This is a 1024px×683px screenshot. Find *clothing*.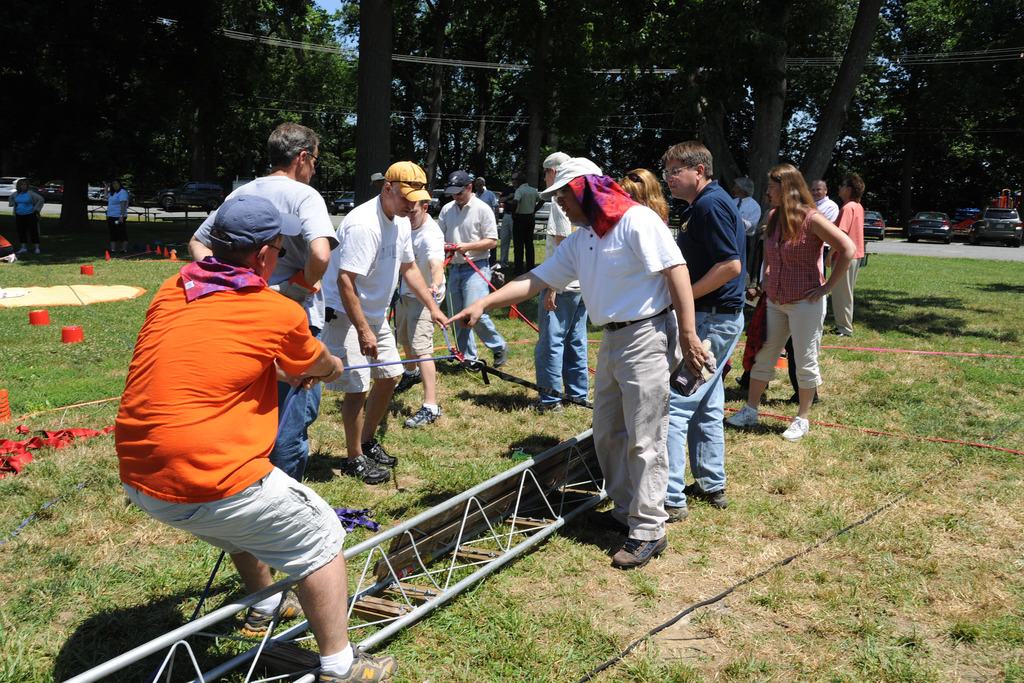
Bounding box: 560, 163, 707, 557.
